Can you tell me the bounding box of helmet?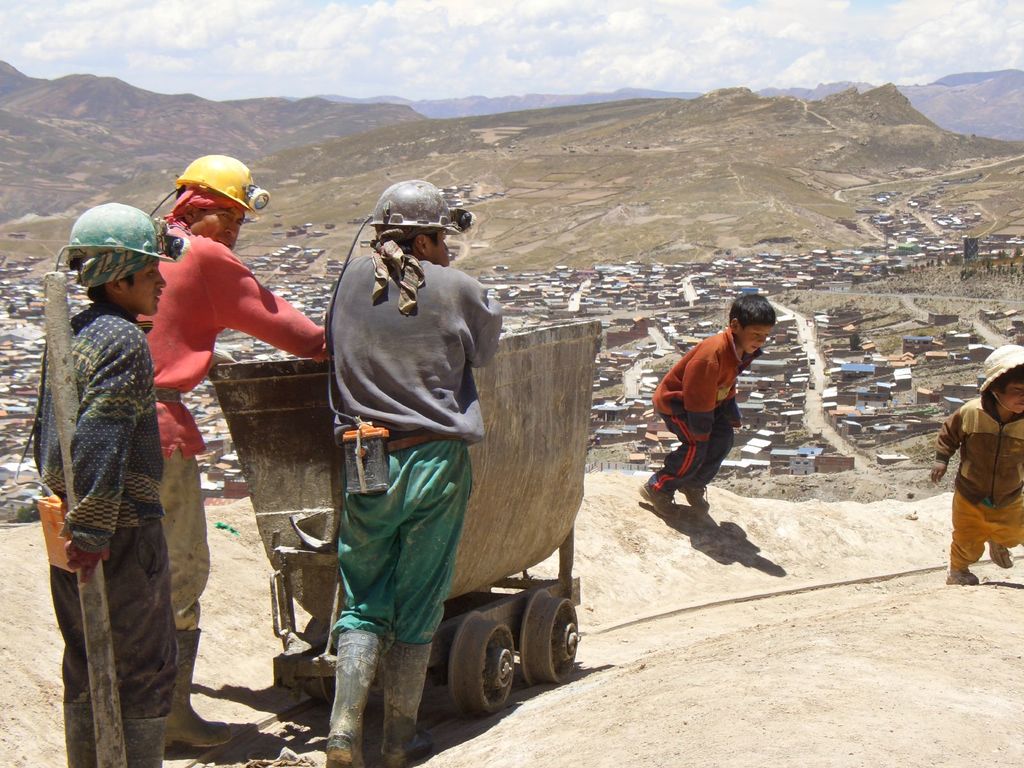
[973,343,1023,409].
